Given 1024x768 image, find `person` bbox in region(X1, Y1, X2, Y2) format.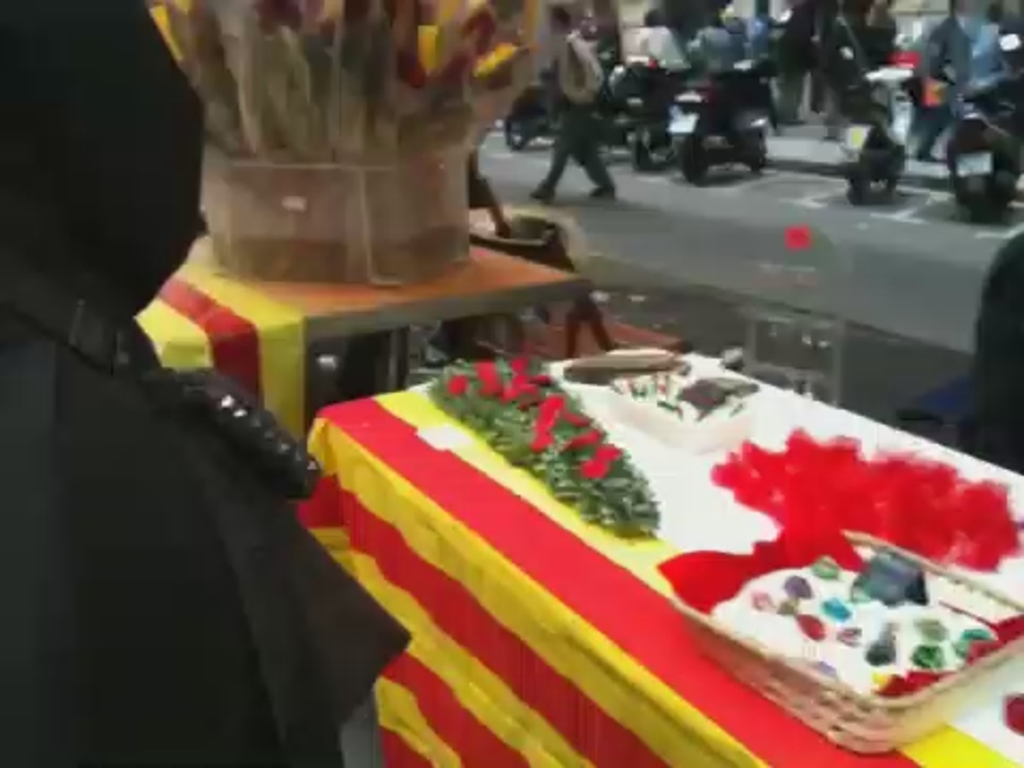
region(954, 196, 1022, 476).
